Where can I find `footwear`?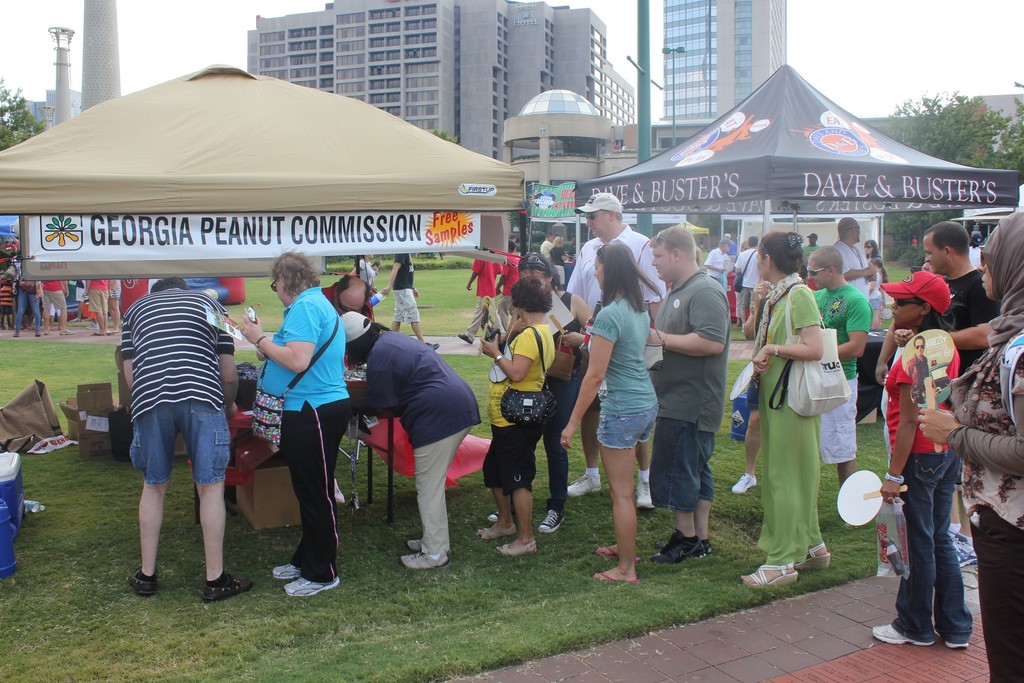
You can find it at 270 561 298 586.
